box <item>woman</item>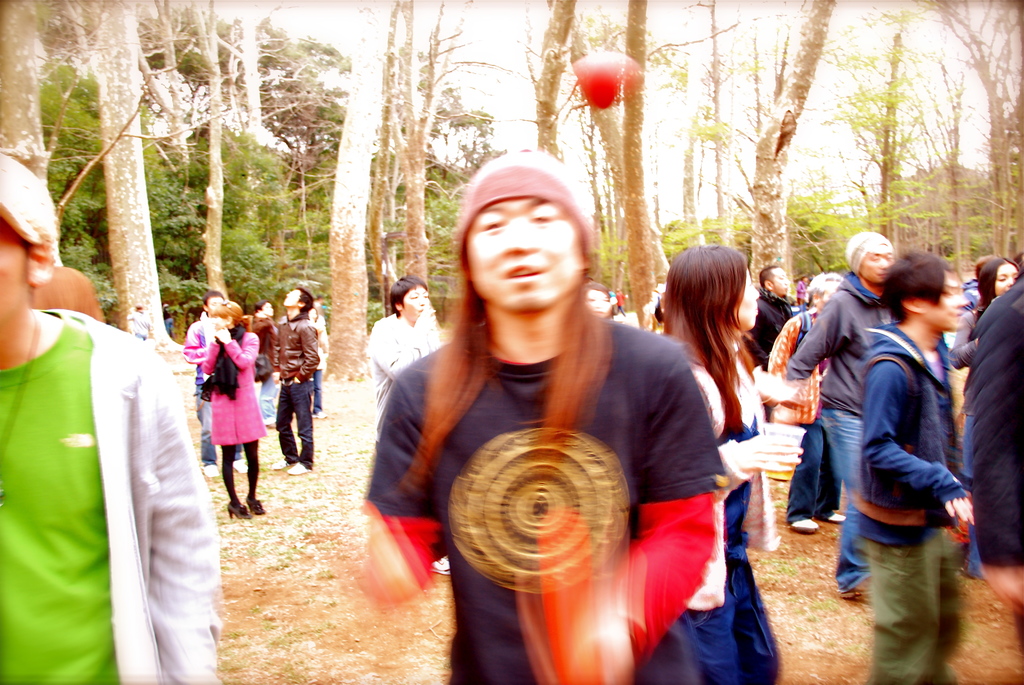
(947, 254, 1023, 569)
